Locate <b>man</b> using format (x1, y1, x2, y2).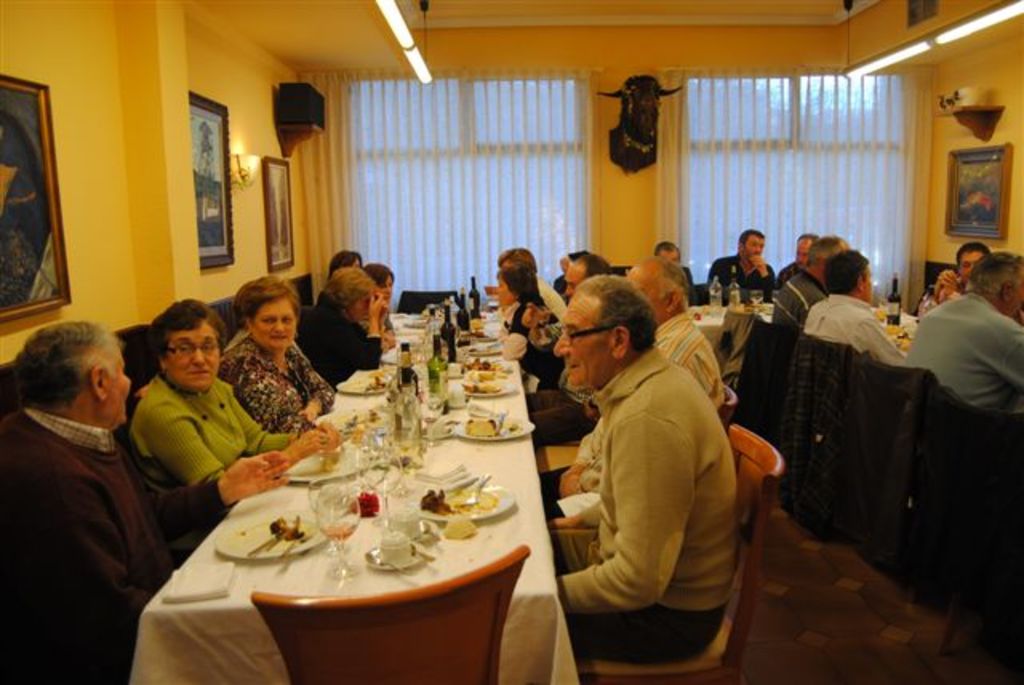
(771, 230, 816, 290).
